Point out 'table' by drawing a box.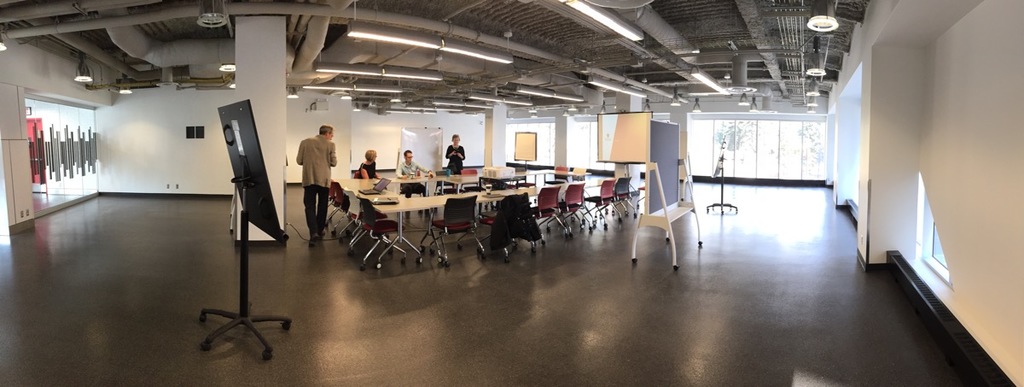
[left=334, top=163, right=595, bottom=260].
